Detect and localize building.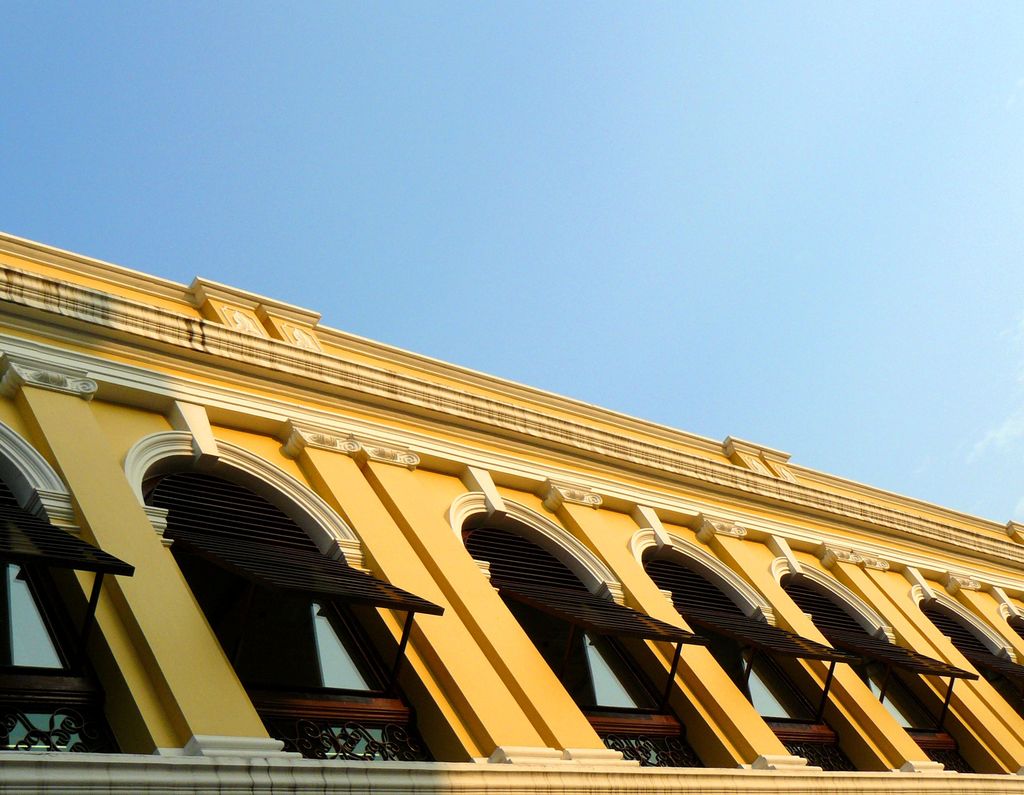
Localized at 0 229 1023 794.
